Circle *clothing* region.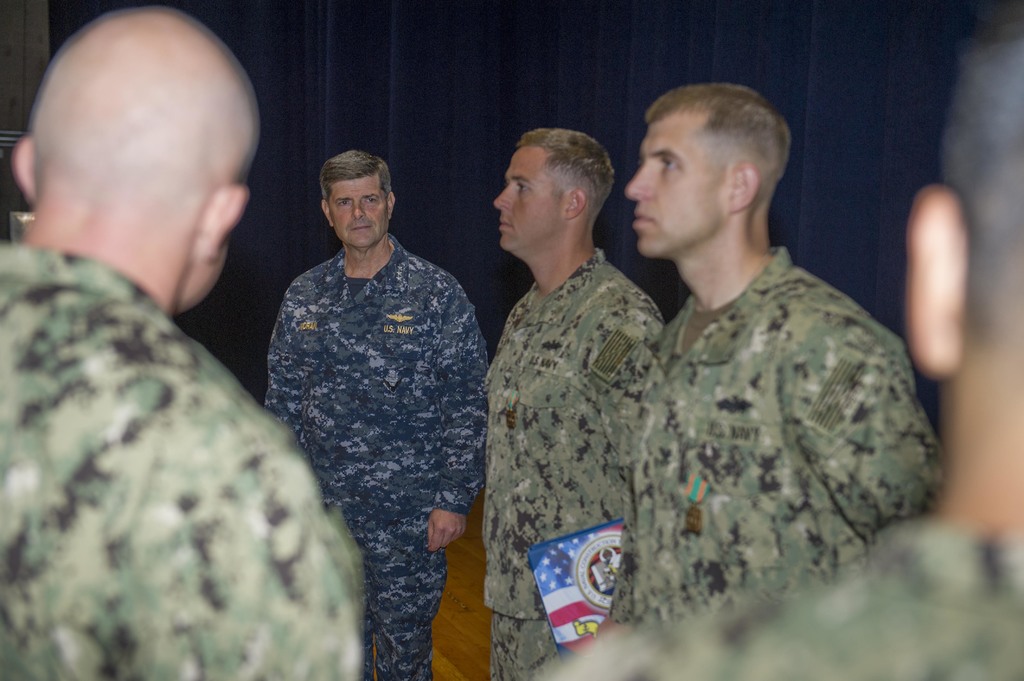
Region: Rect(257, 236, 516, 680).
